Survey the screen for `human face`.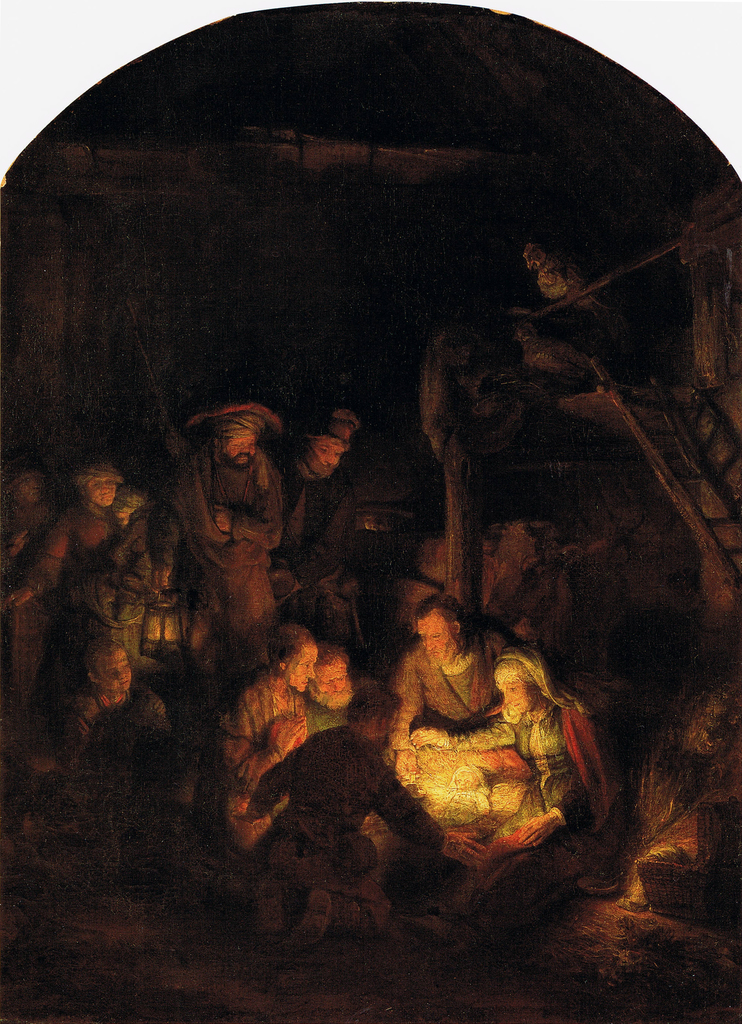
Survey found: (x1=223, y1=431, x2=258, y2=465).
